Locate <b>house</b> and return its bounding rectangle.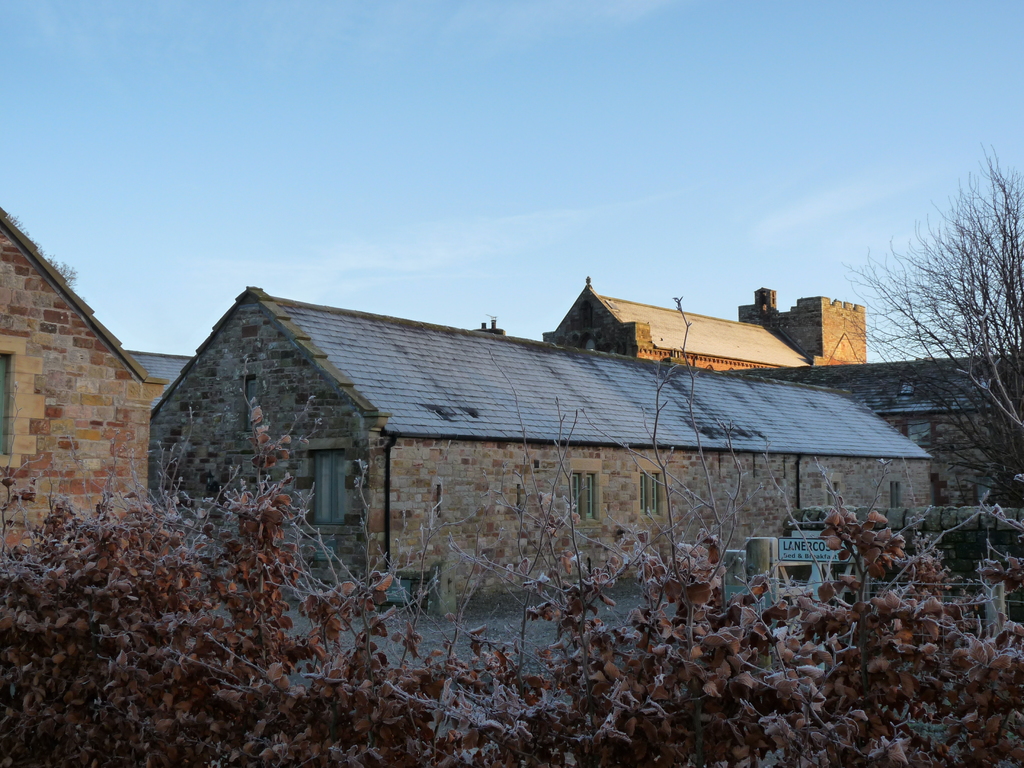
BBox(785, 359, 1023, 554).
